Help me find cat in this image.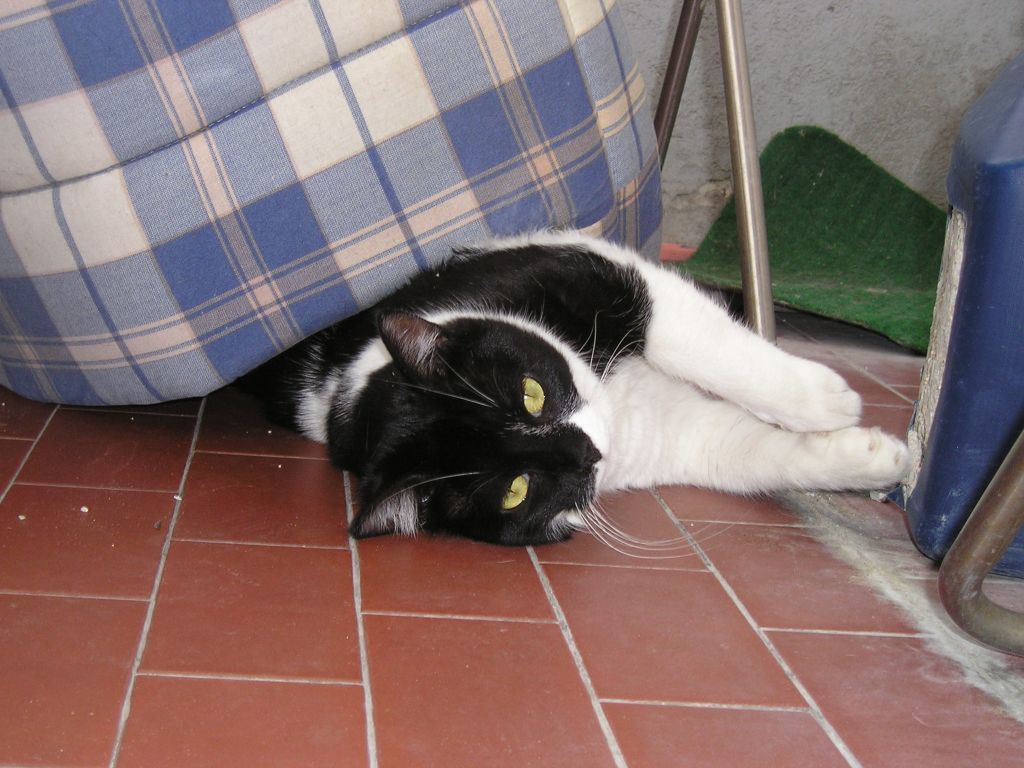
Found it: box(274, 222, 913, 575).
